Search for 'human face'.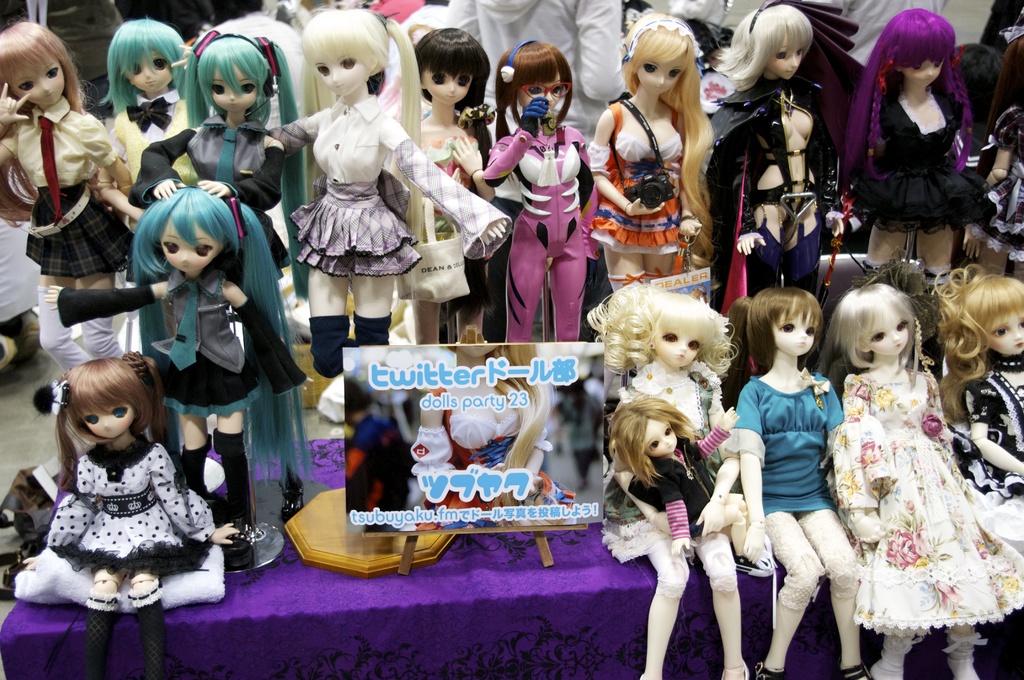
Found at box(310, 49, 368, 99).
